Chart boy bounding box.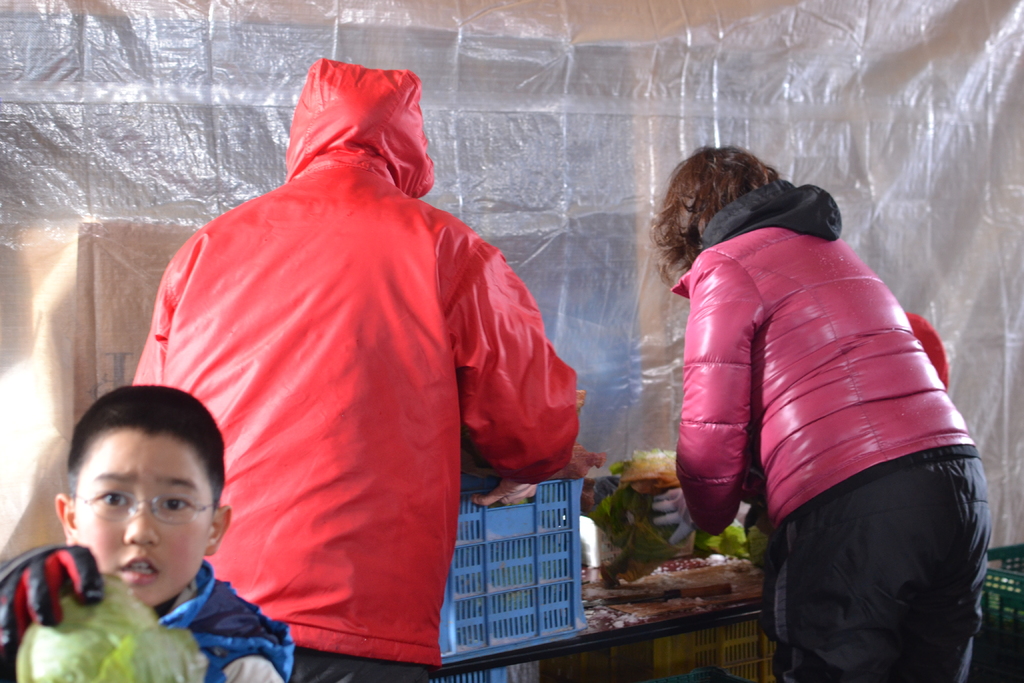
Charted: {"left": 15, "top": 391, "right": 278, "bottom": 675}.
